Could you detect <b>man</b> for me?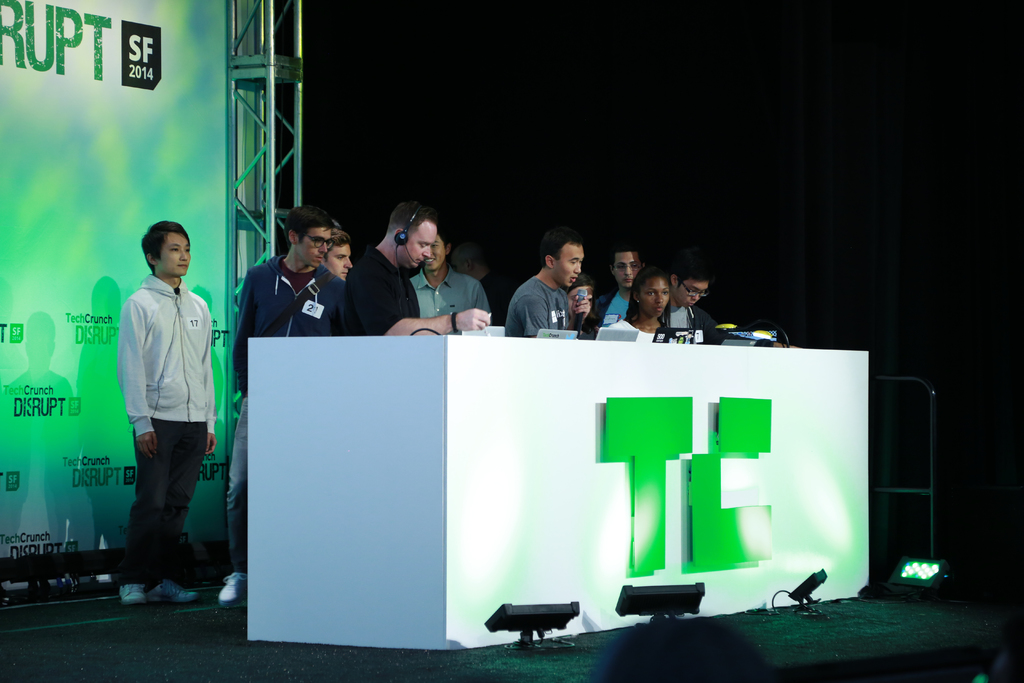
Detection result: 112,215,216,607.
